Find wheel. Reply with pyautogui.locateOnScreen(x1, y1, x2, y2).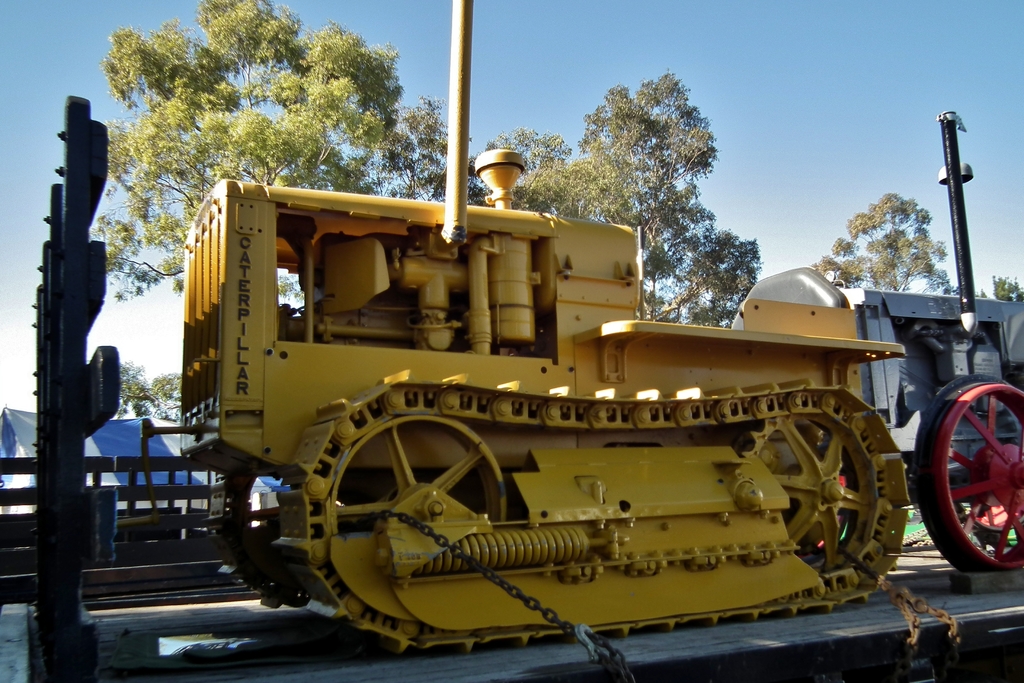
pyautogui.locateOnScreen(330, 415, 508, 536).
